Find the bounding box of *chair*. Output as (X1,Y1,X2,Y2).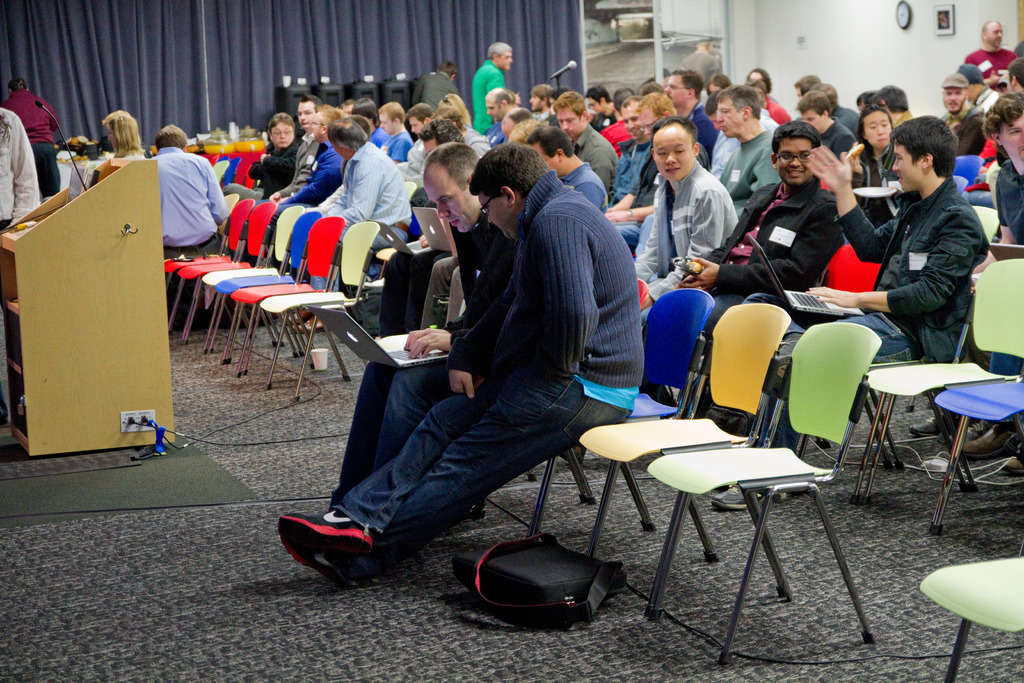
(476,286,717,536).
